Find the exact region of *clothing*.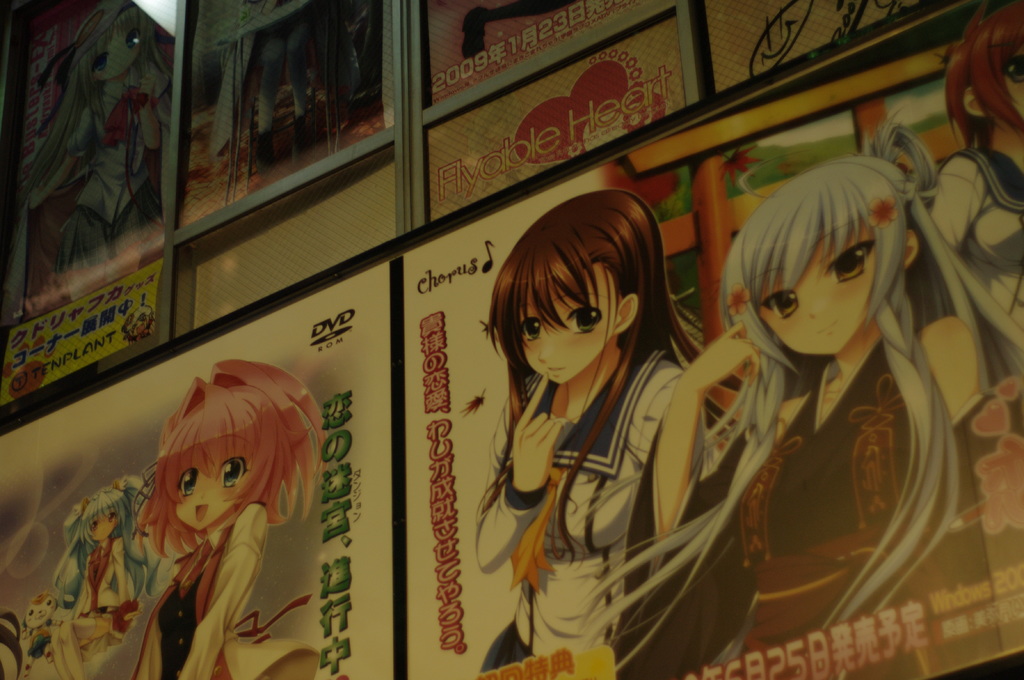
Exact region: box(63, 534, 129, 658).
